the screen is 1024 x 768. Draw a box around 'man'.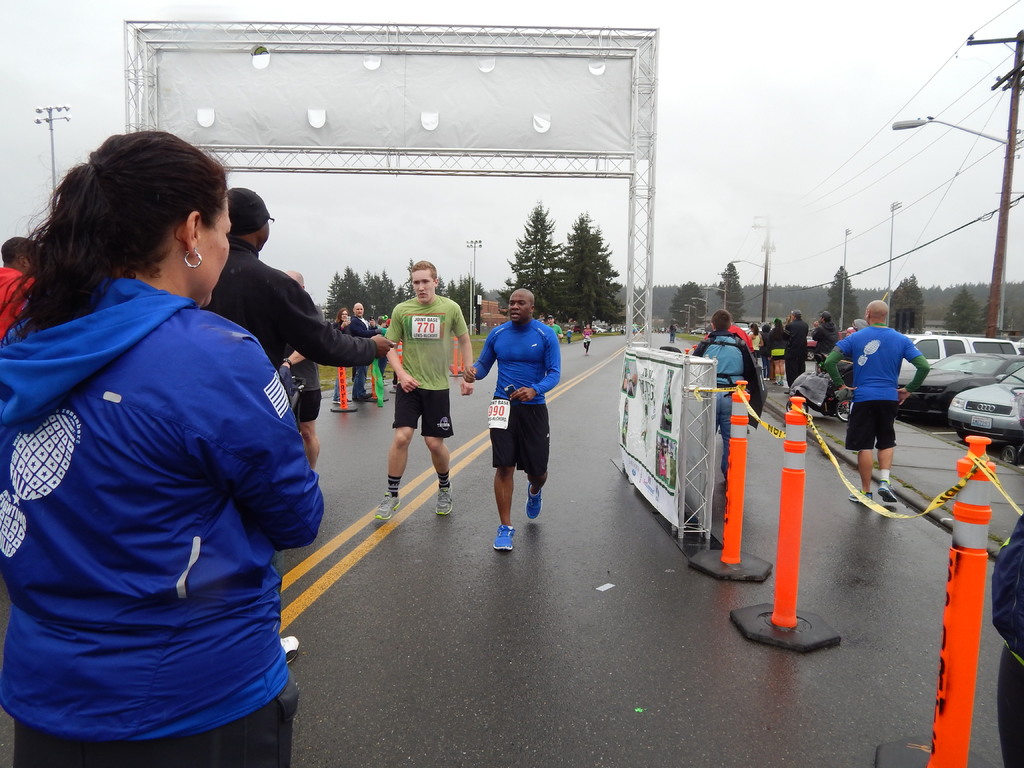
{"left": 341, "top": 302, "right": 385, "bottom": 399}.
